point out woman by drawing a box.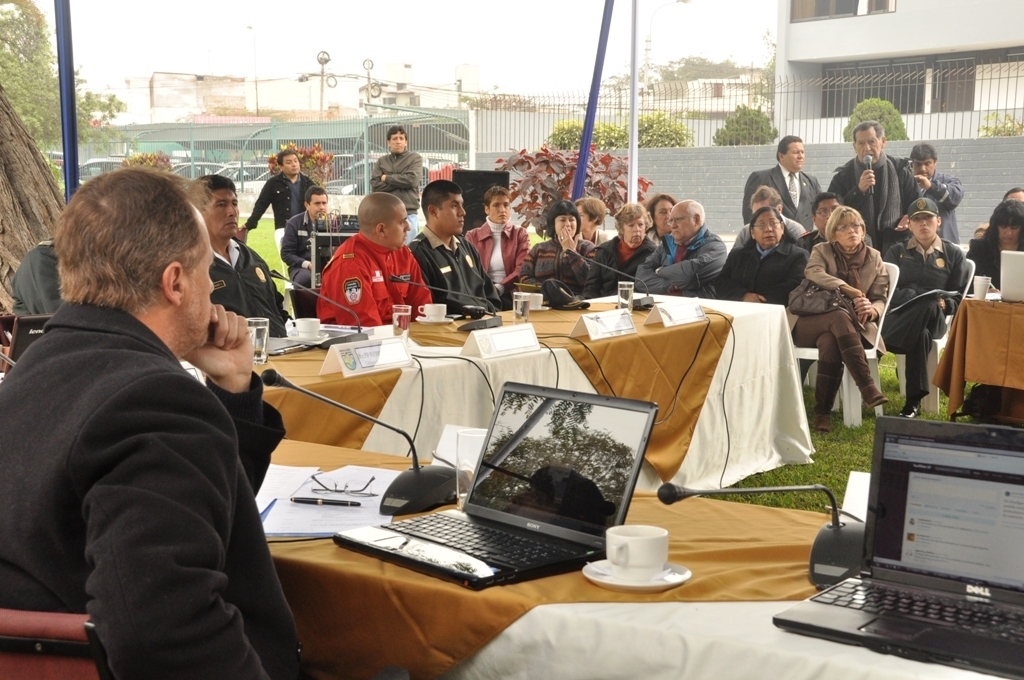
detection(529, 199, 596, 285).
